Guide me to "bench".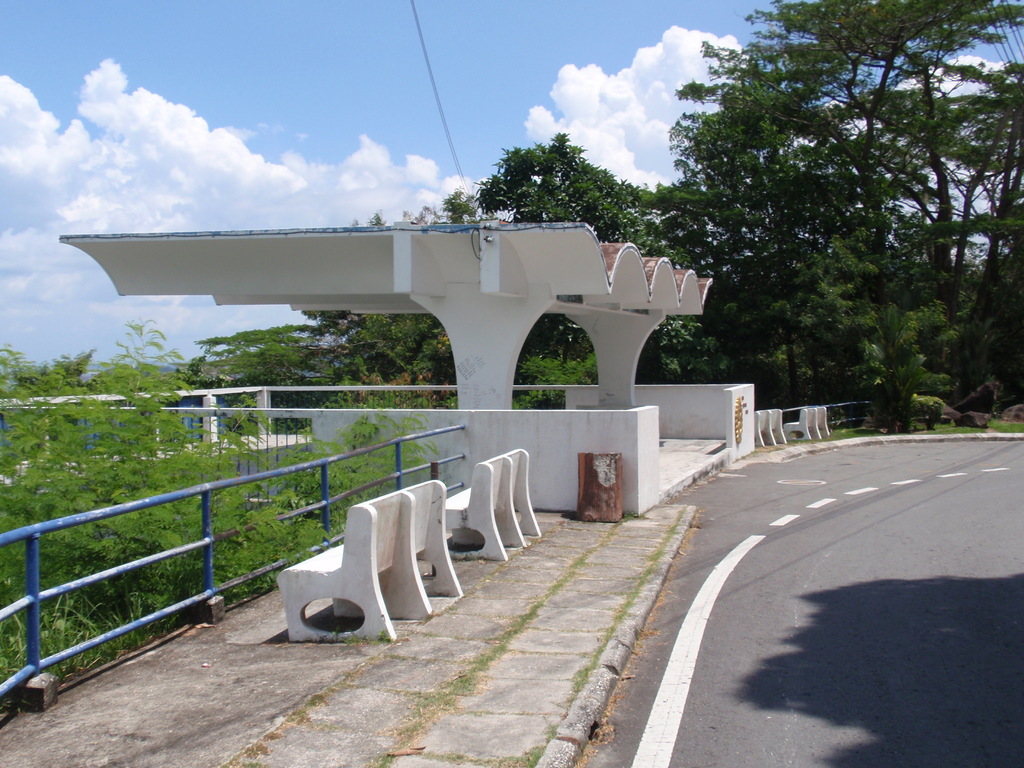
Guidance: 753, 409, 787, 446.
